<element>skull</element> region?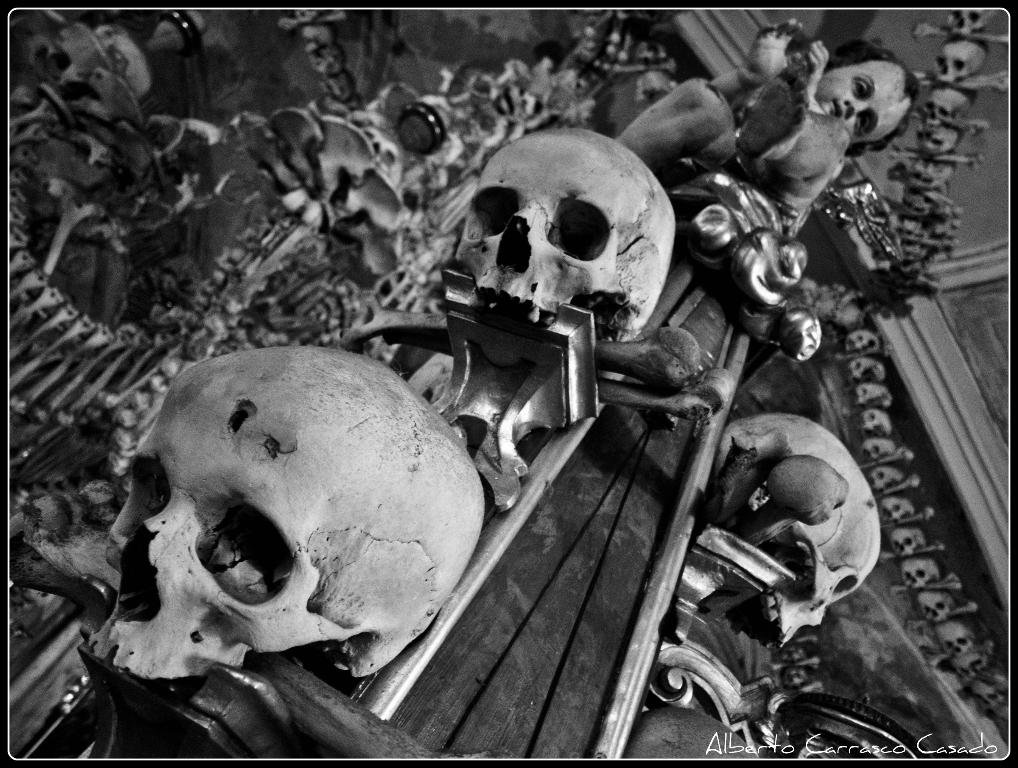
<box>913,125,958,155</box>
